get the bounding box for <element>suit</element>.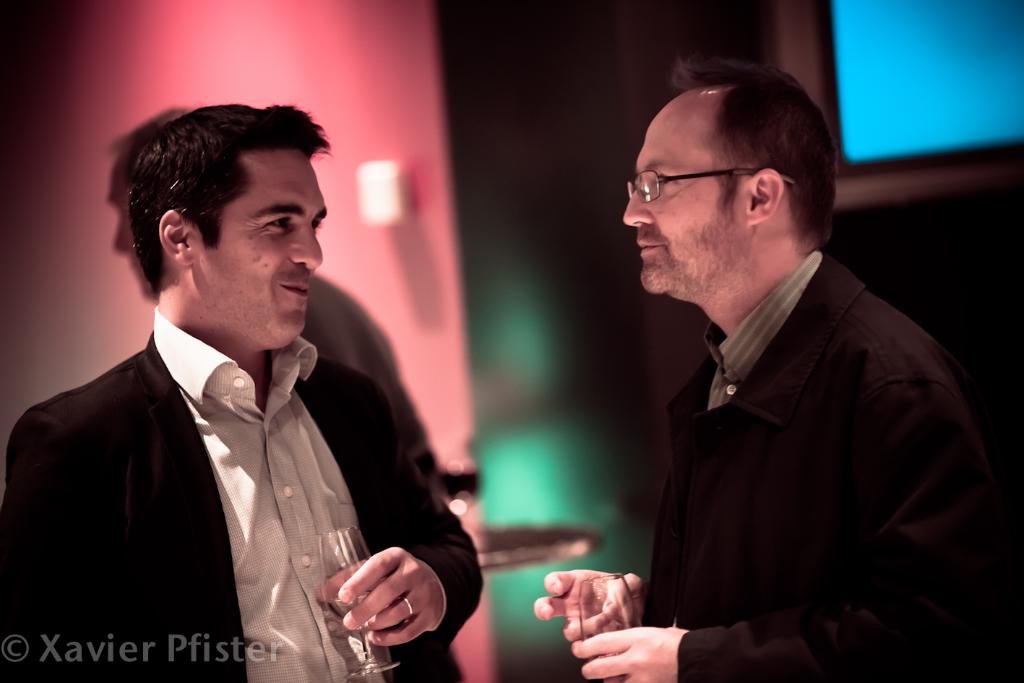
(x1=13, y1=238, x2=457, y2=669).
